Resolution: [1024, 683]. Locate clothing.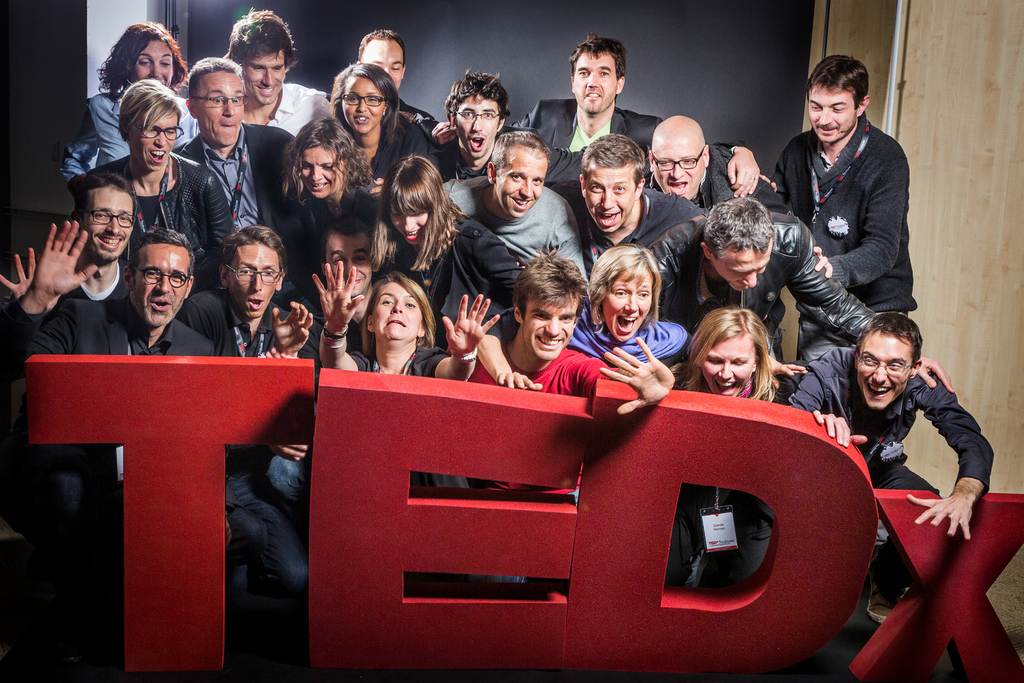
{"left": 81, "top": 152, "right": 236, "bottom": 278}.
